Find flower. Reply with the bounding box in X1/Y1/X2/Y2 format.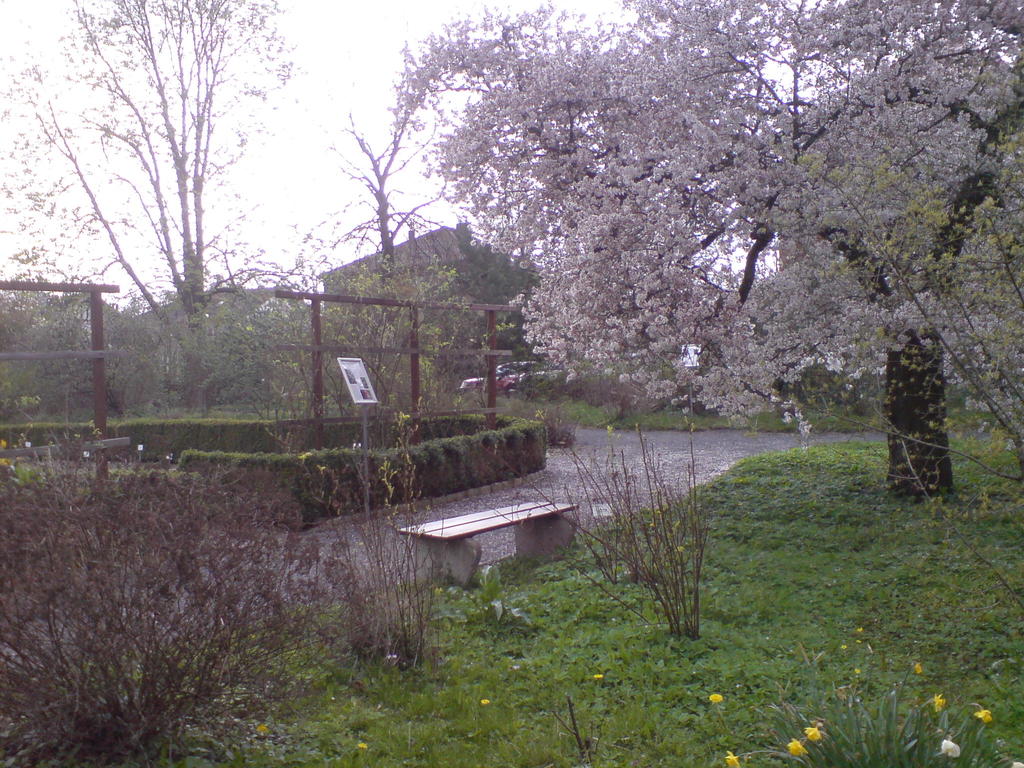
976/710/995/720.
